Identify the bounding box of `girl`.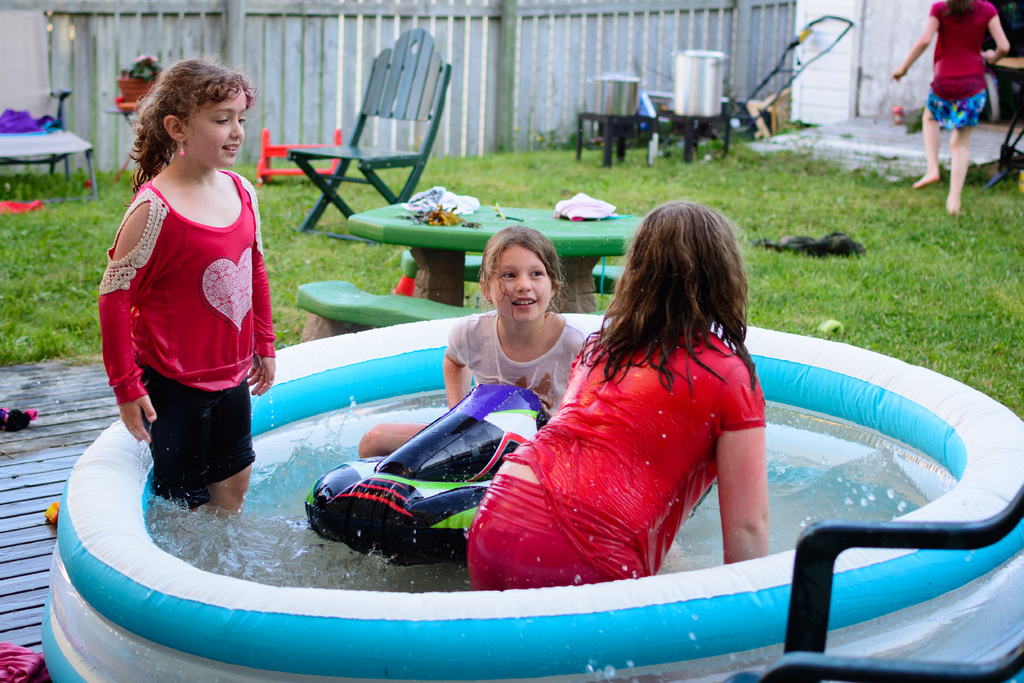
97:52:275:514.
